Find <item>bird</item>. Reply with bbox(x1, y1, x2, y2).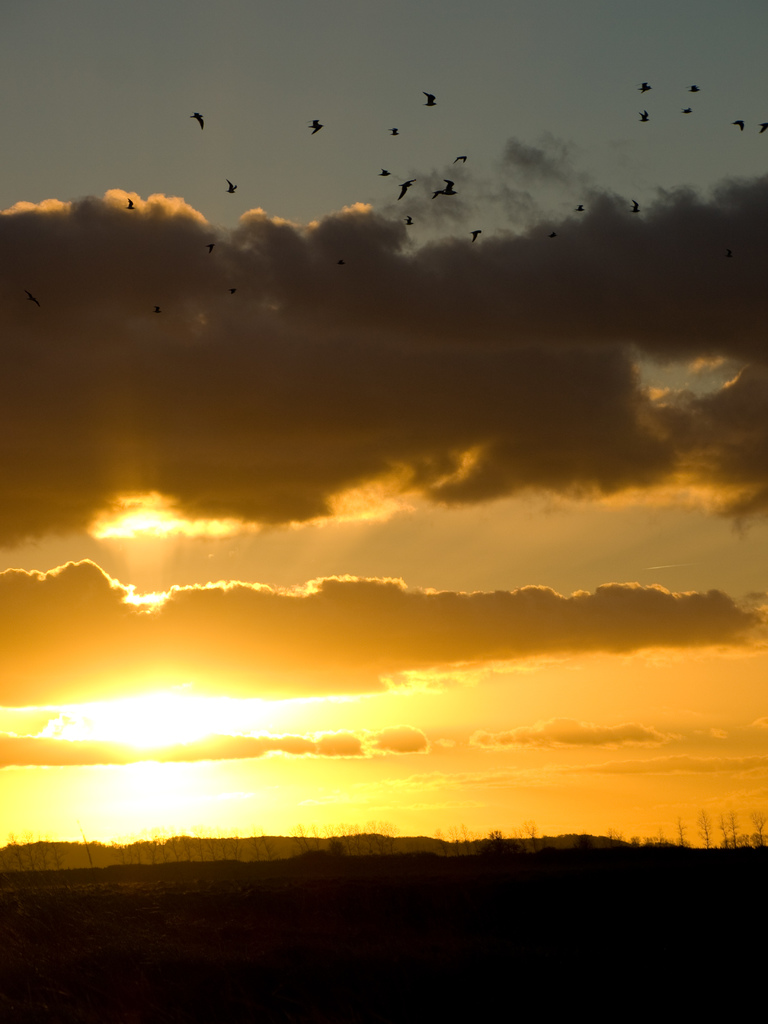
bbox(122, 196, 134, 214).
